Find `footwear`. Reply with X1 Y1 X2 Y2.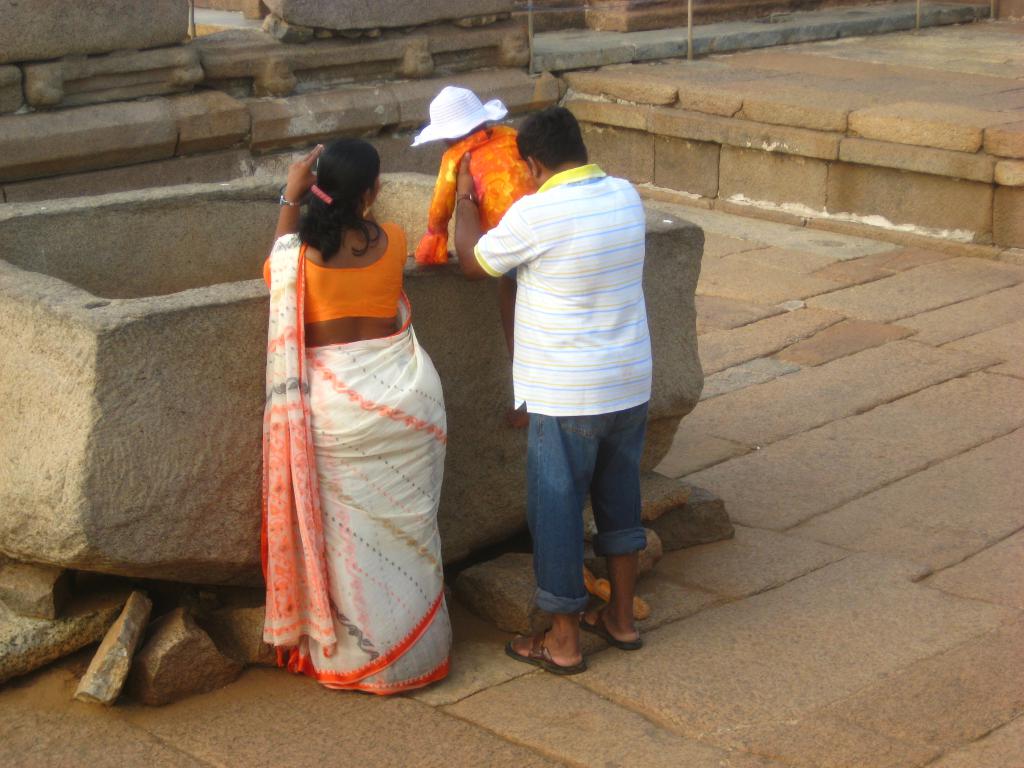
506 606 588 687.
